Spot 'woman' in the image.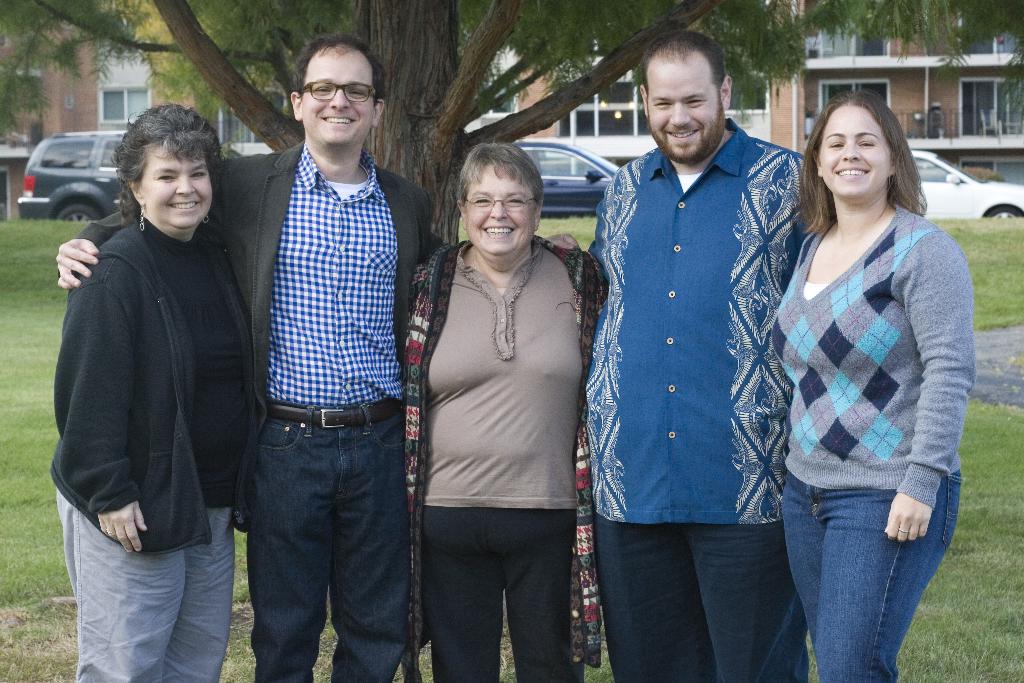
'woman' found at (x1=45, y1=104, x2=270, y2=682).
